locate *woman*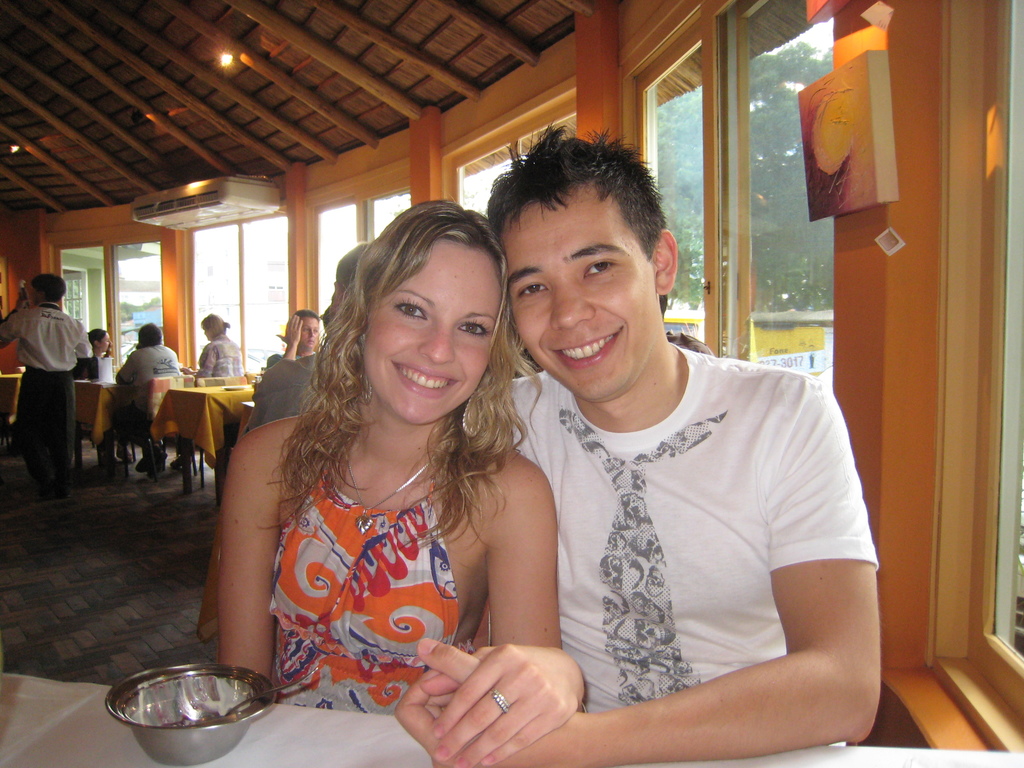
(80, 323, 132, 466)
